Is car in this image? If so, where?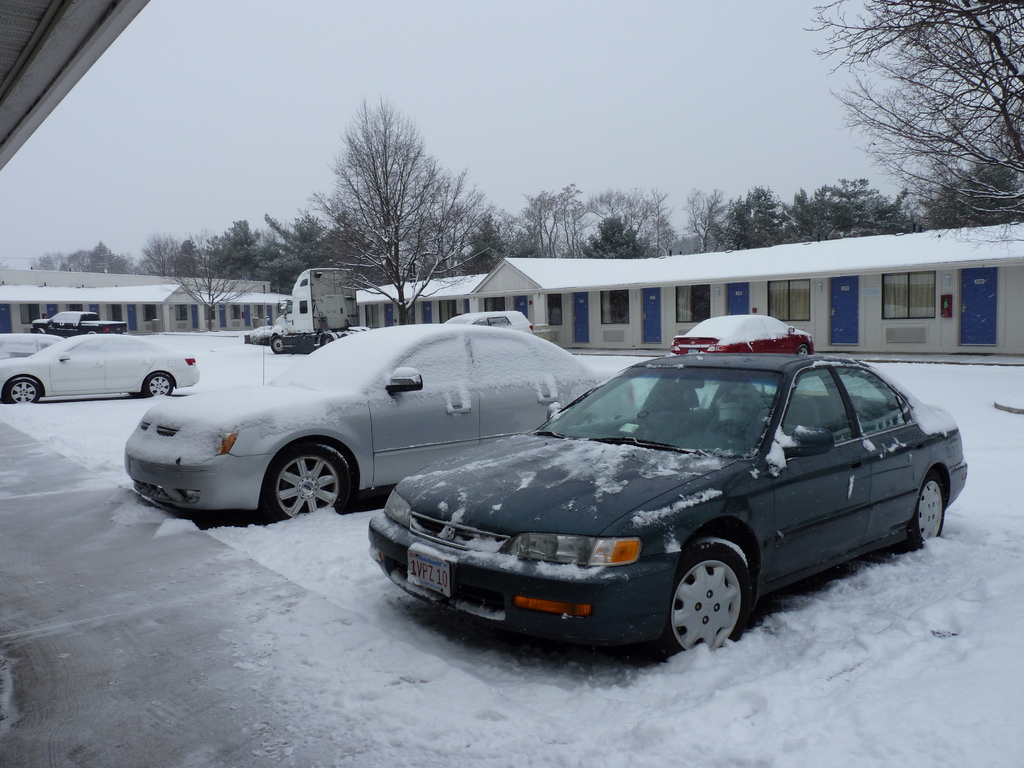
Yes, at box=[123, 320, 637, 527].
